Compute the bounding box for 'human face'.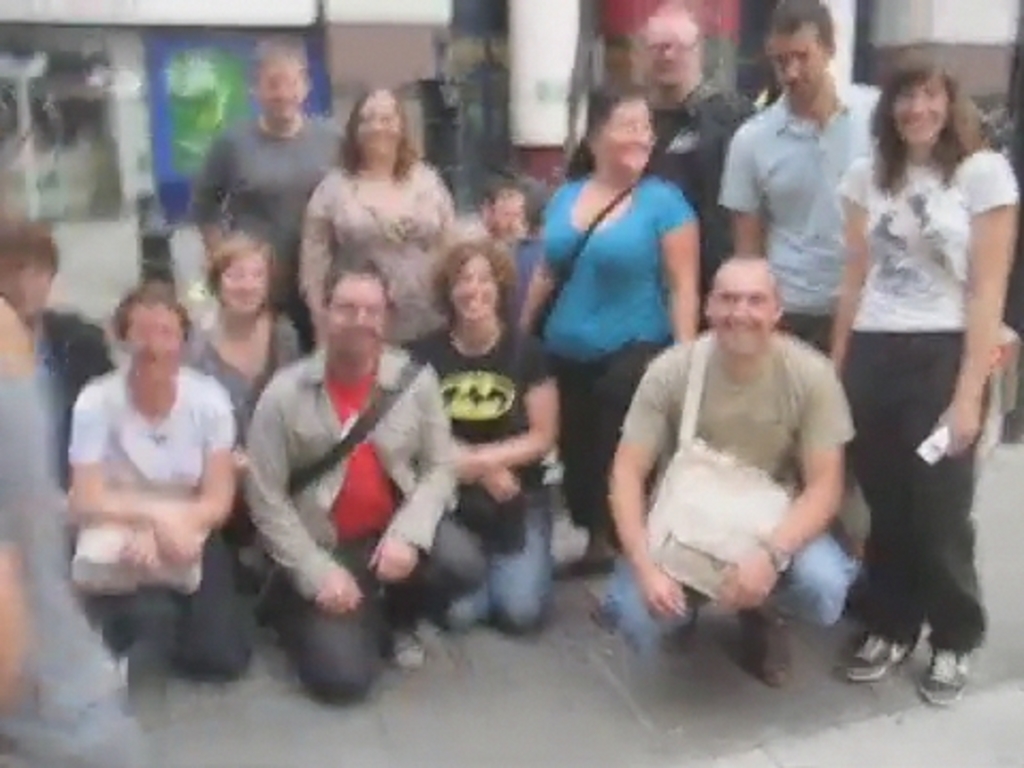
crop(649, 15, 695, 87).
